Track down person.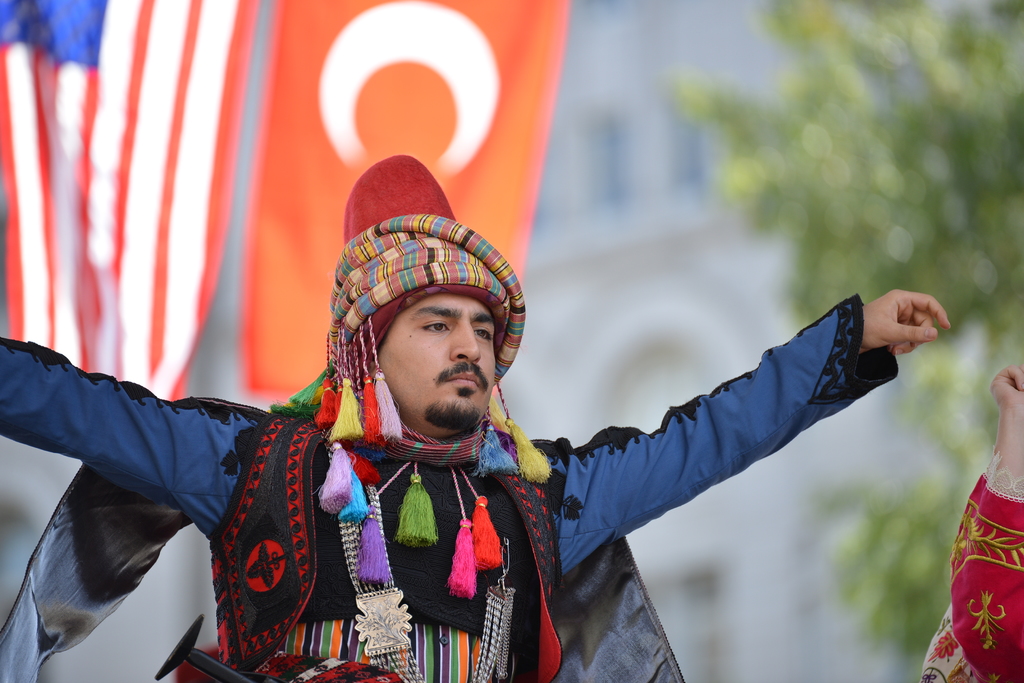
Tracked to detection(911, 350, 1023, 682).
